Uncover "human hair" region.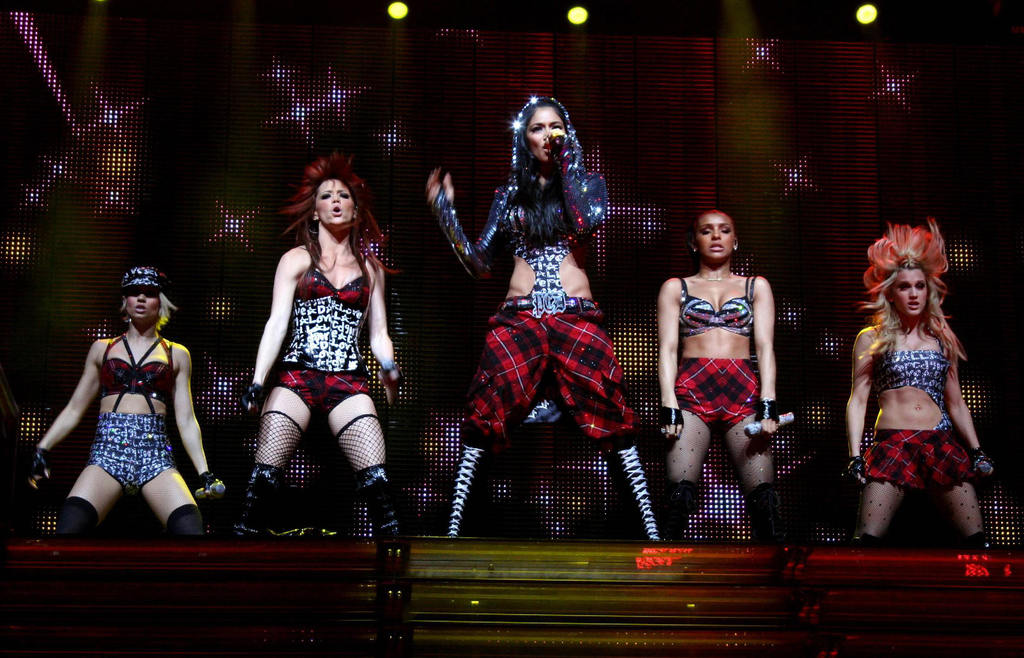
Uncovered: bbox(509, 92, 586, 250).
